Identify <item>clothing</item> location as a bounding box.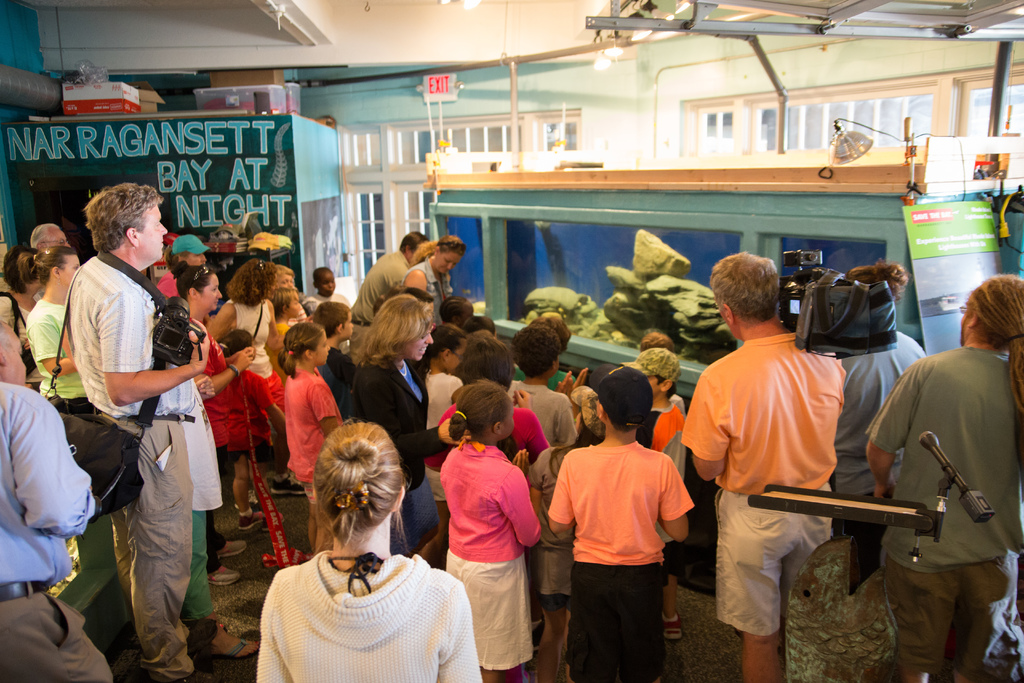
{"x1": 349, "y1": 247, "x2": 411, "y2": 321}.
